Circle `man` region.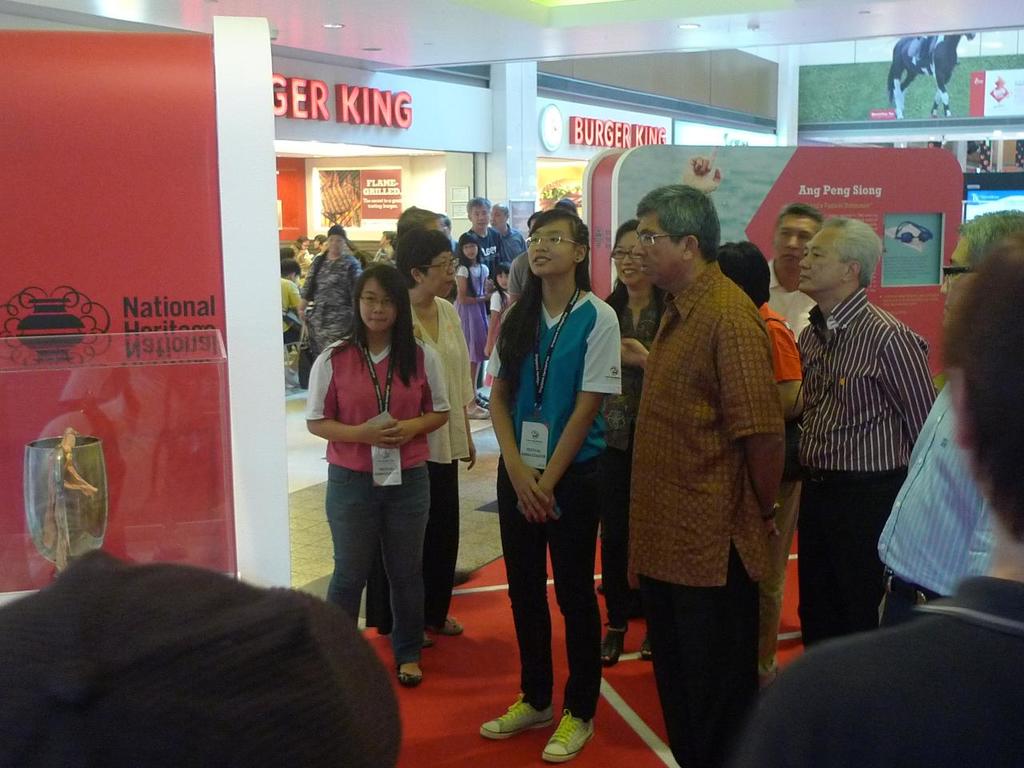
Region: pyautogui.locateOnScreen(877, 207, 1023, 623).
